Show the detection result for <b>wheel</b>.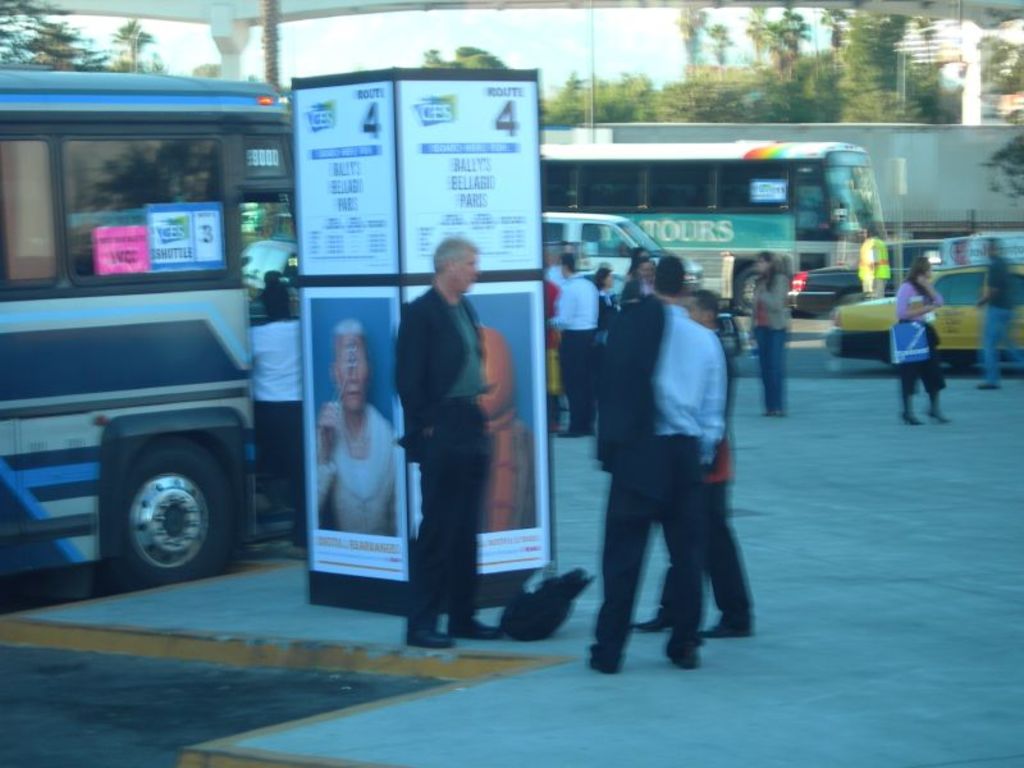
<box>93,443,227,576</box>.
